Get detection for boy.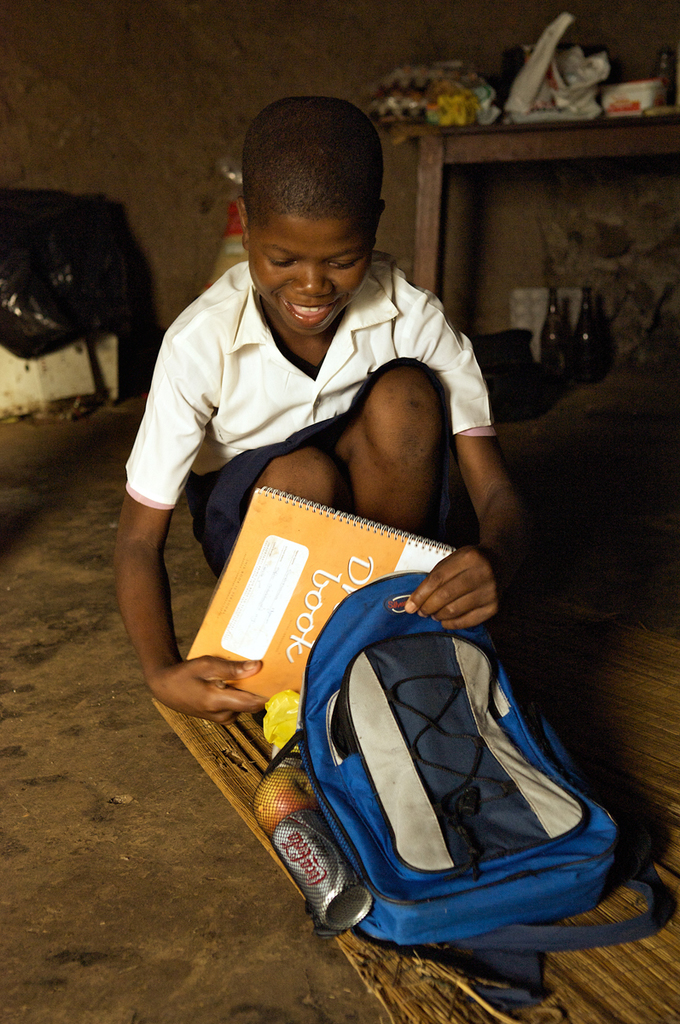
Detection: <region>118, 114, 528, 864</region>.
